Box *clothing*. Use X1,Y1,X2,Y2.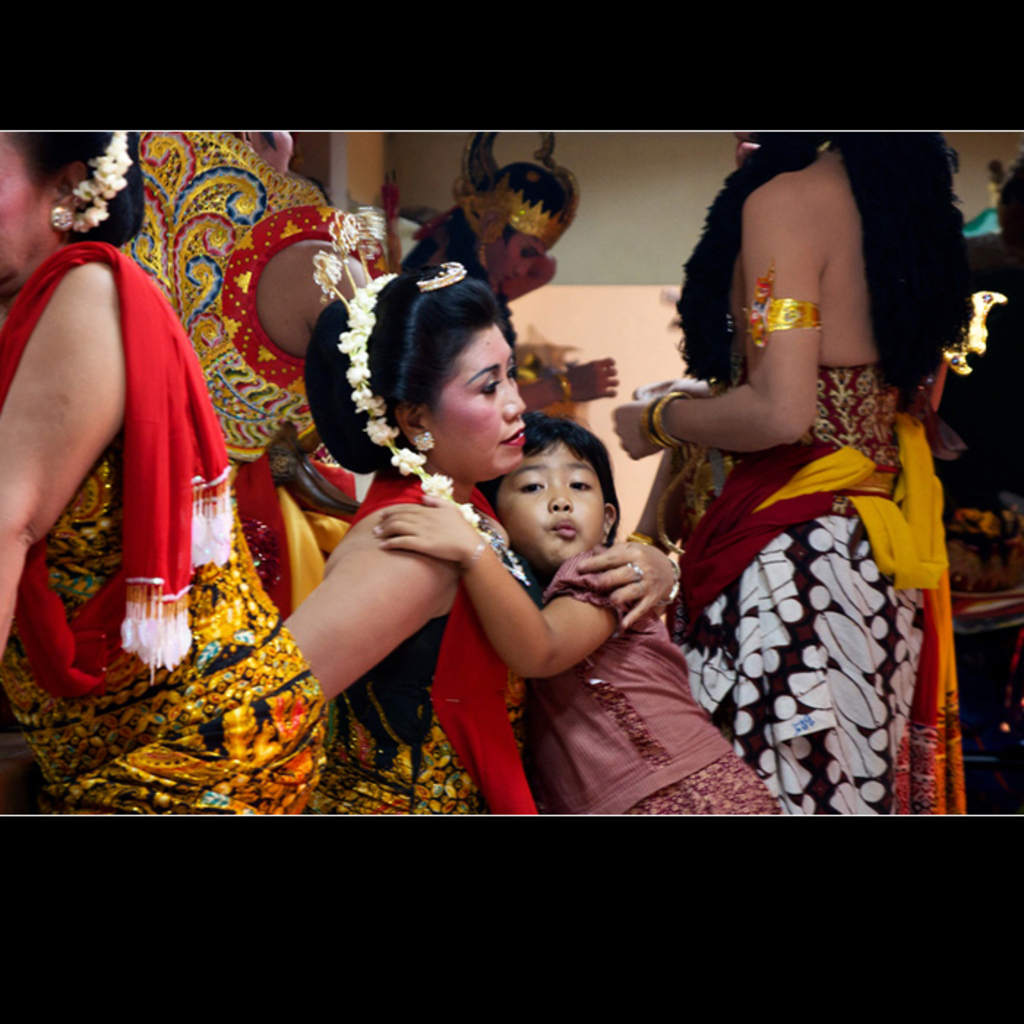
524,549,783,822.
